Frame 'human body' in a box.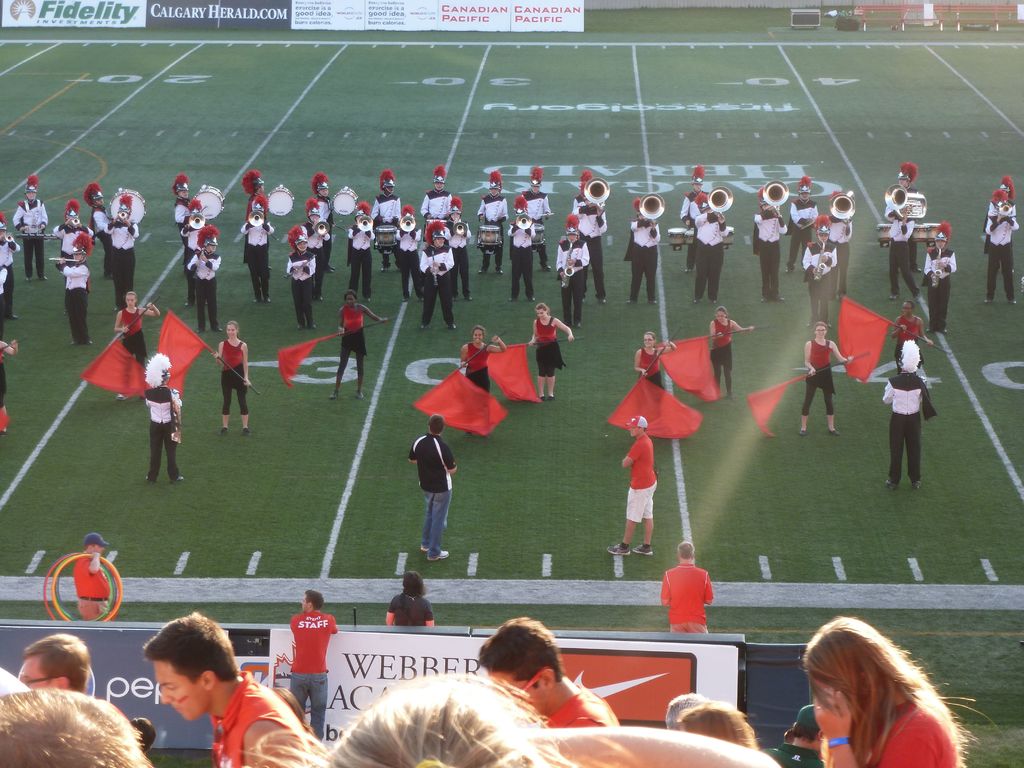
788:174:817:275.
